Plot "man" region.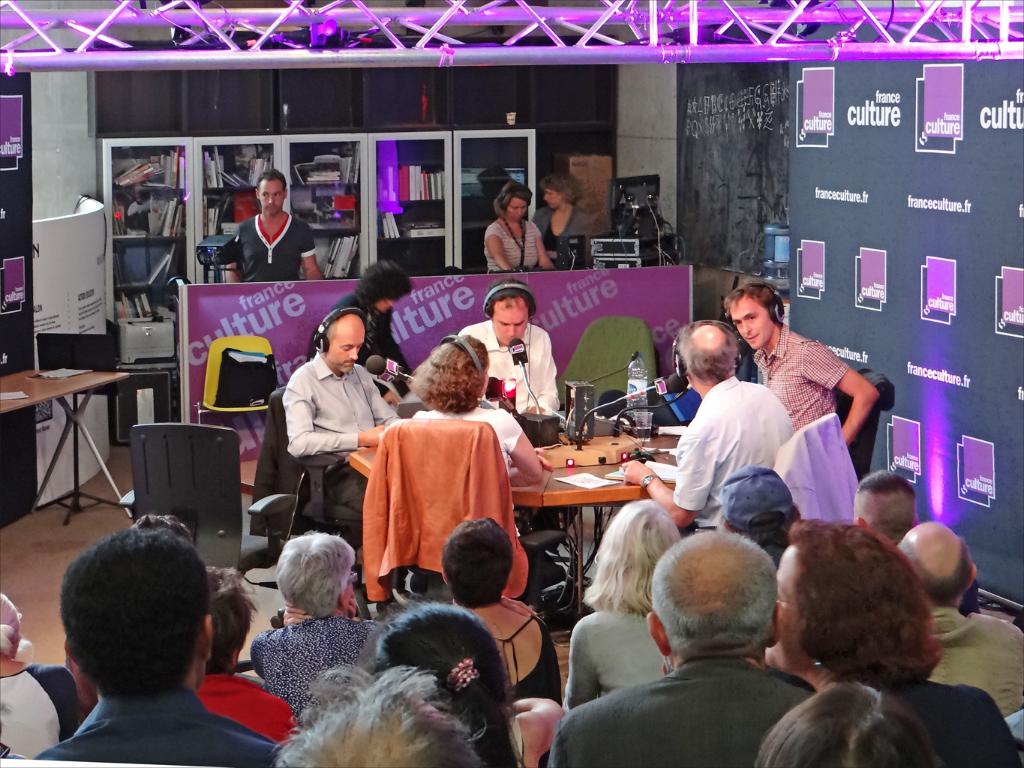
Plotted at {"left": 290, "top": 298, "right": 398, "bottom": 532}.
